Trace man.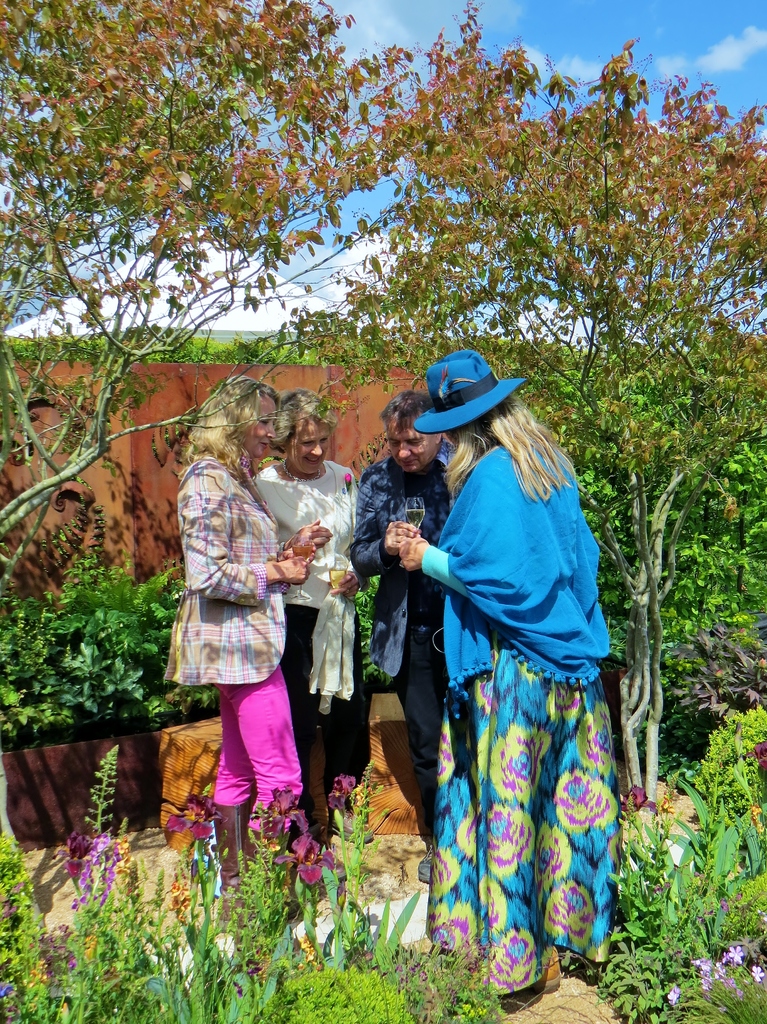
Traced to (left=344, top=385, right=463, bottom=896).
